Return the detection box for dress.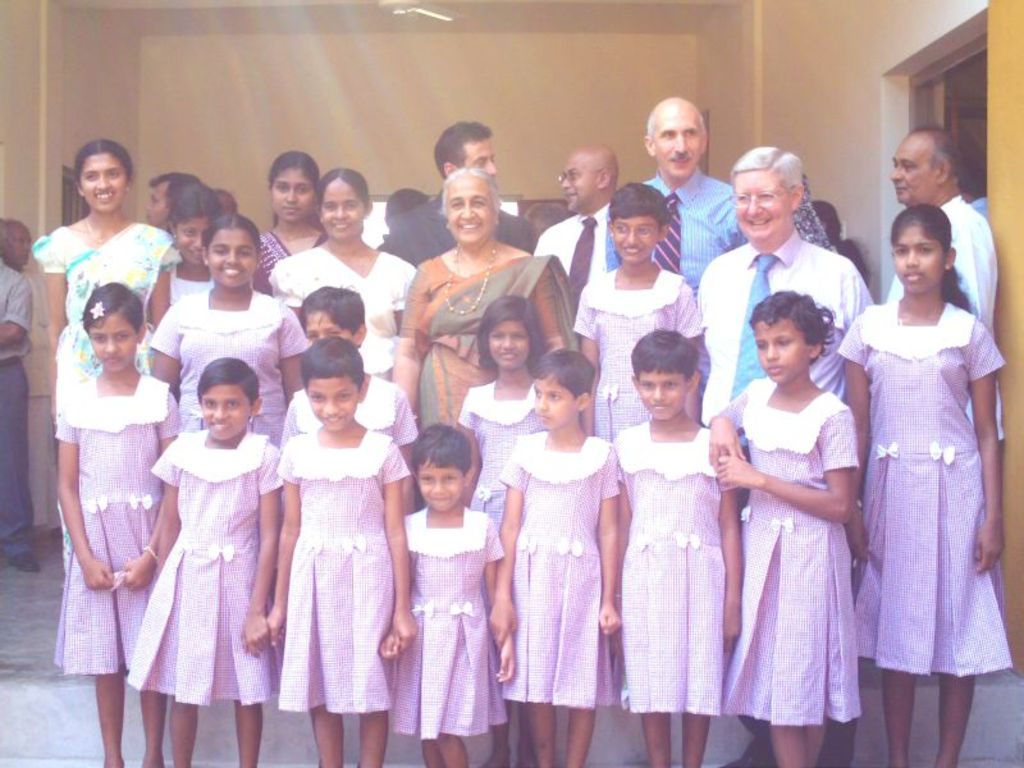
<bbox>710, 378, 861, 730</bbox>.
